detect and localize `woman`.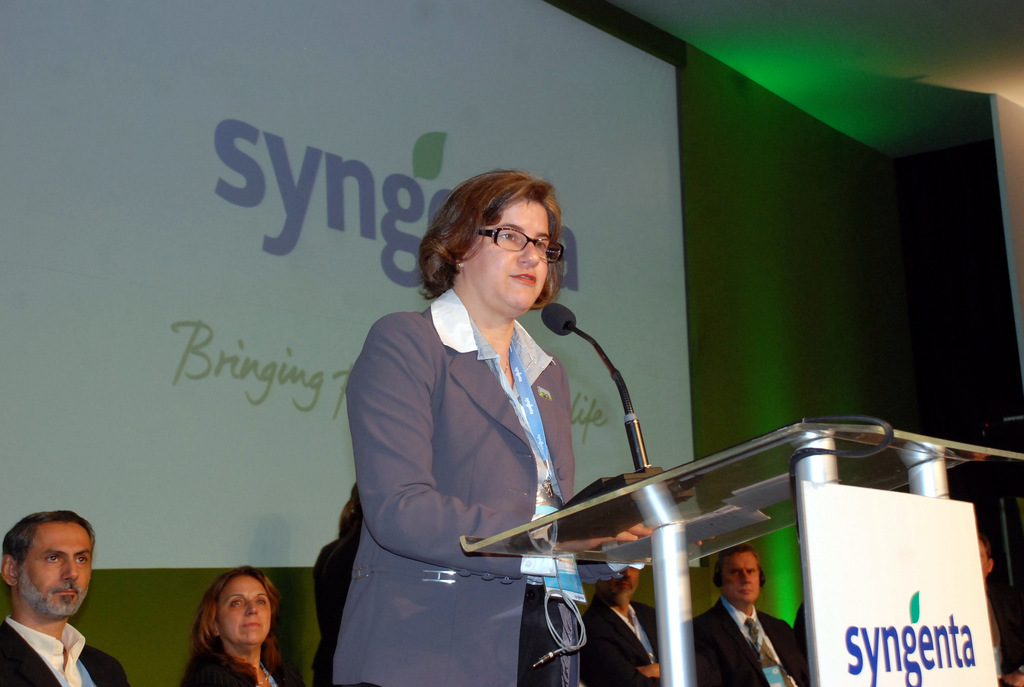
Localized at bbox=[332, 162, 653, 684].
